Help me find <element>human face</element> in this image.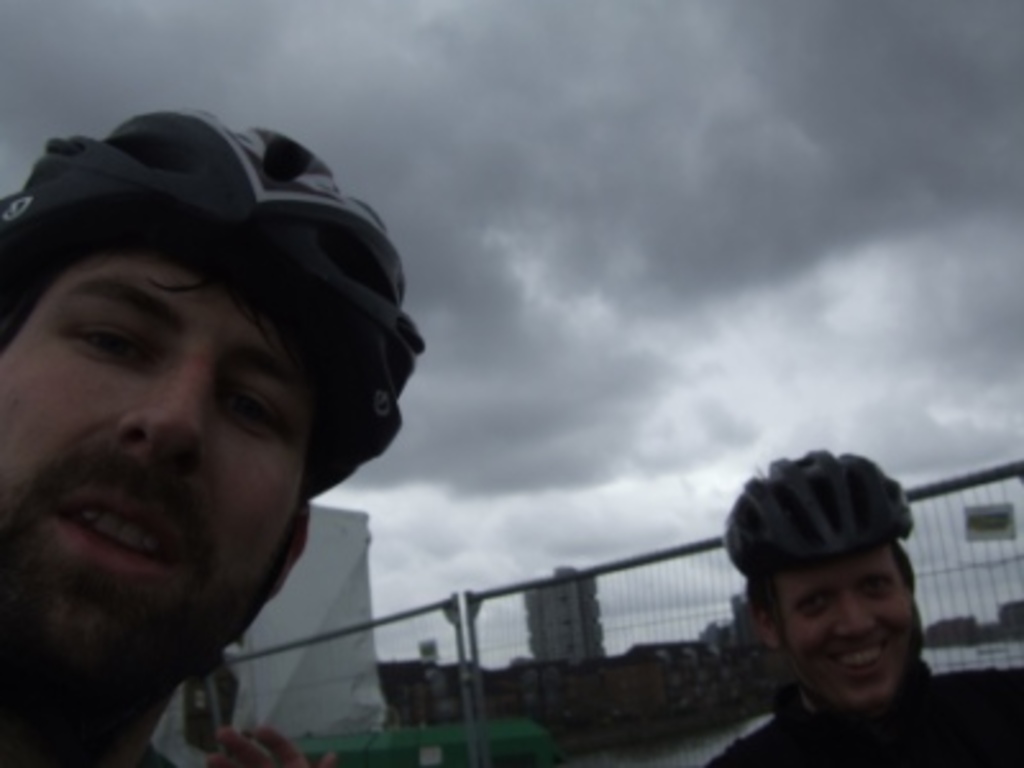
Found it: <region>0, 264, 317, 668</region>.
